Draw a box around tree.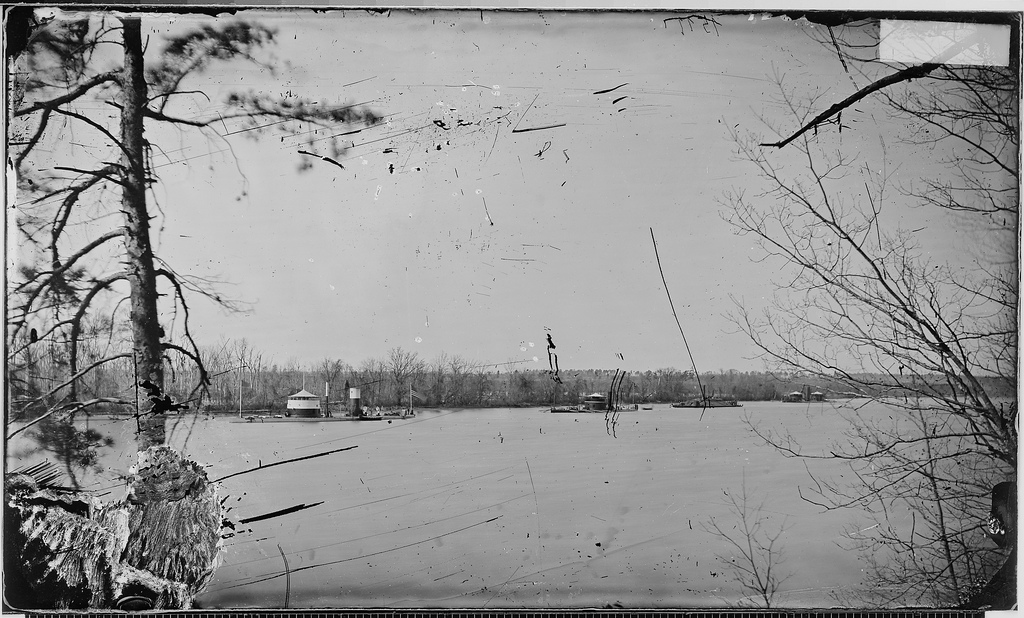
pyautogui.locateOnScreen(10, 21, 382, 451).
